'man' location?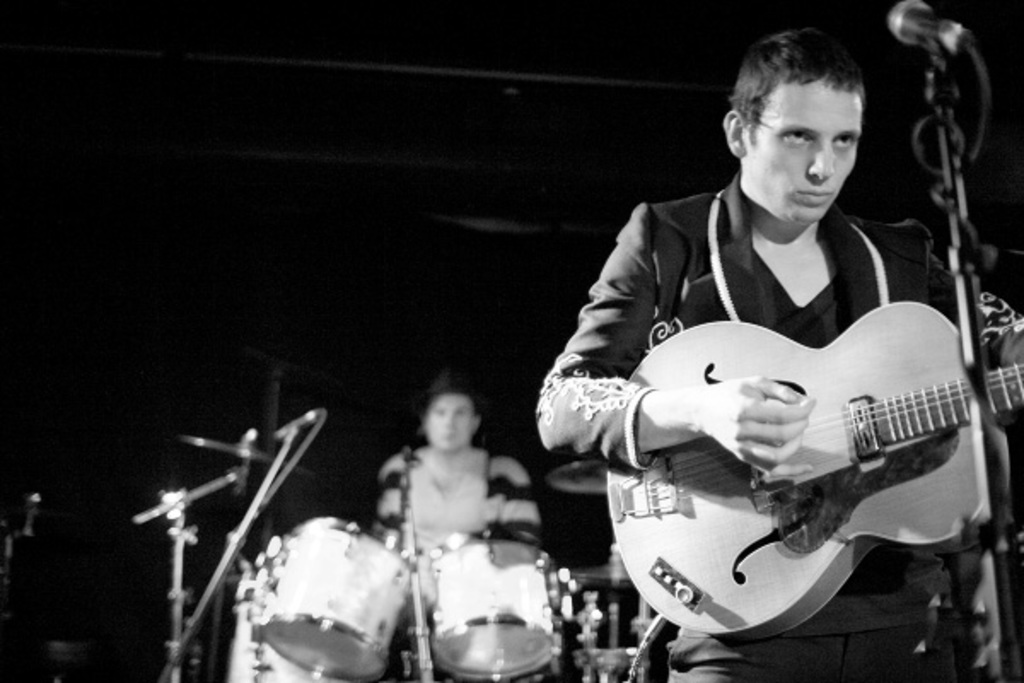
(left=527, top=39, right=1023, bottom=654)
